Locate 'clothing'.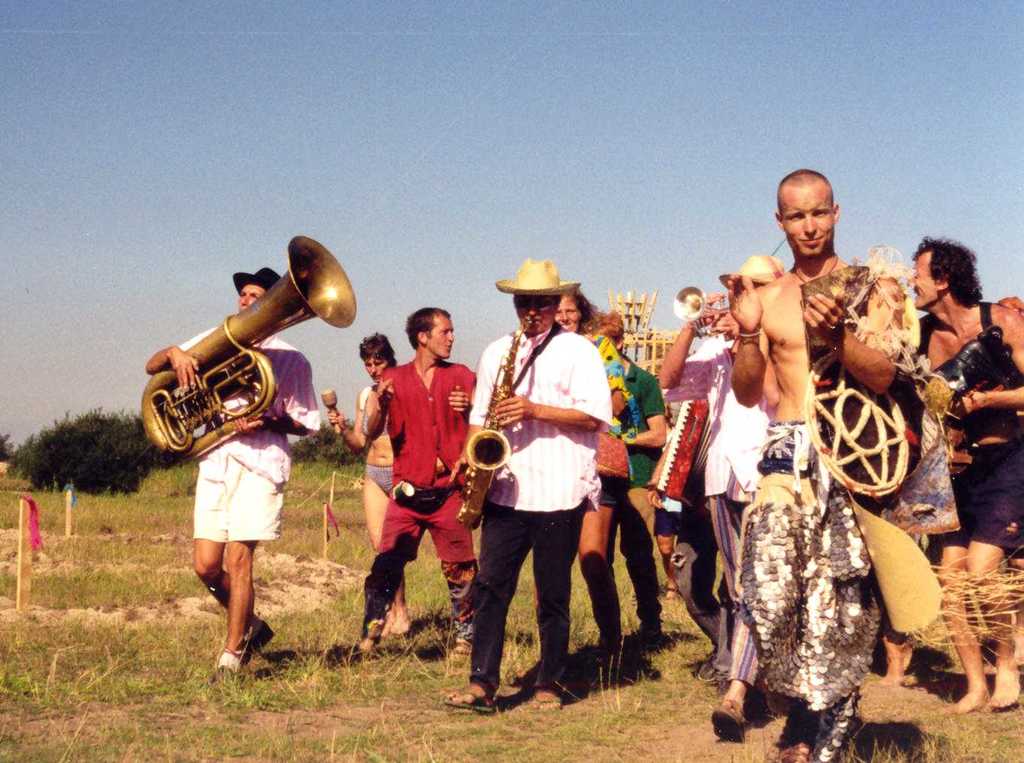
Bounding box: 614,353,666,640.
